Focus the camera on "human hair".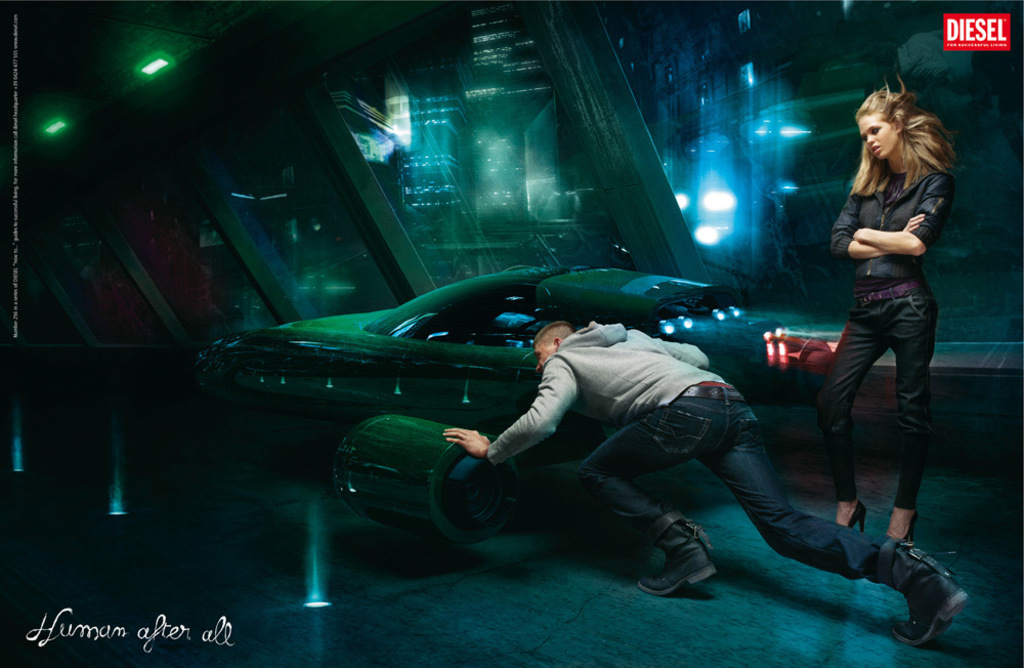
Focus region: select_region(849, 75, 958, 194).
